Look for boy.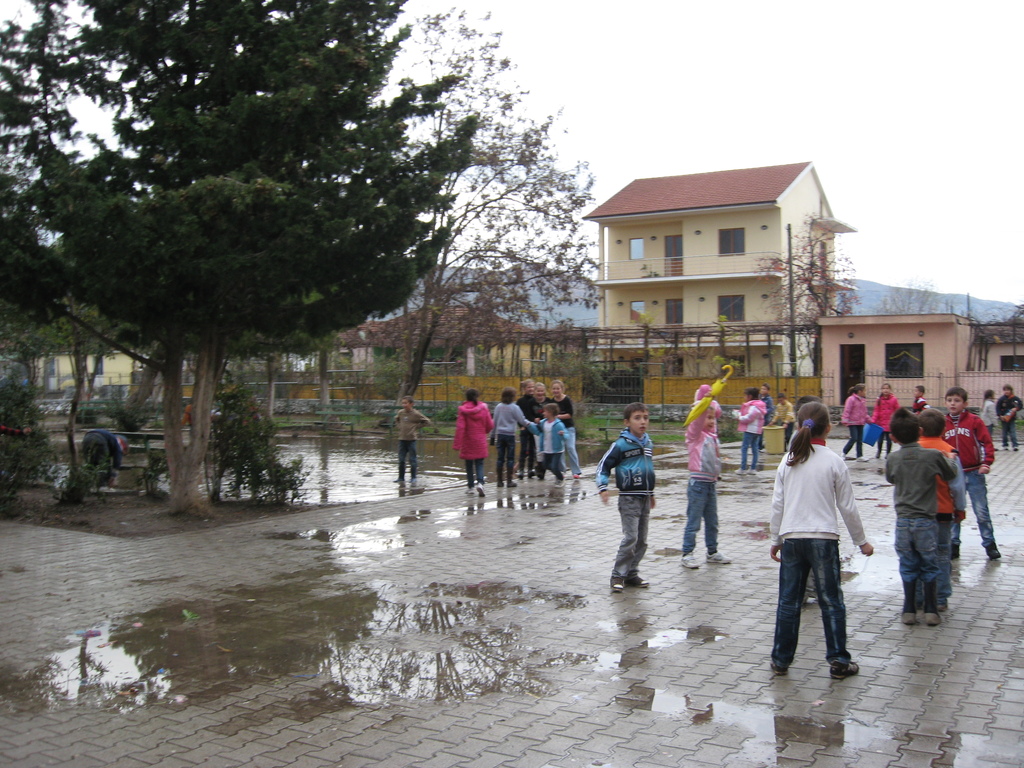
Found: {"left": 912, "top": 403, "right": 964, "bottom": 611}.
